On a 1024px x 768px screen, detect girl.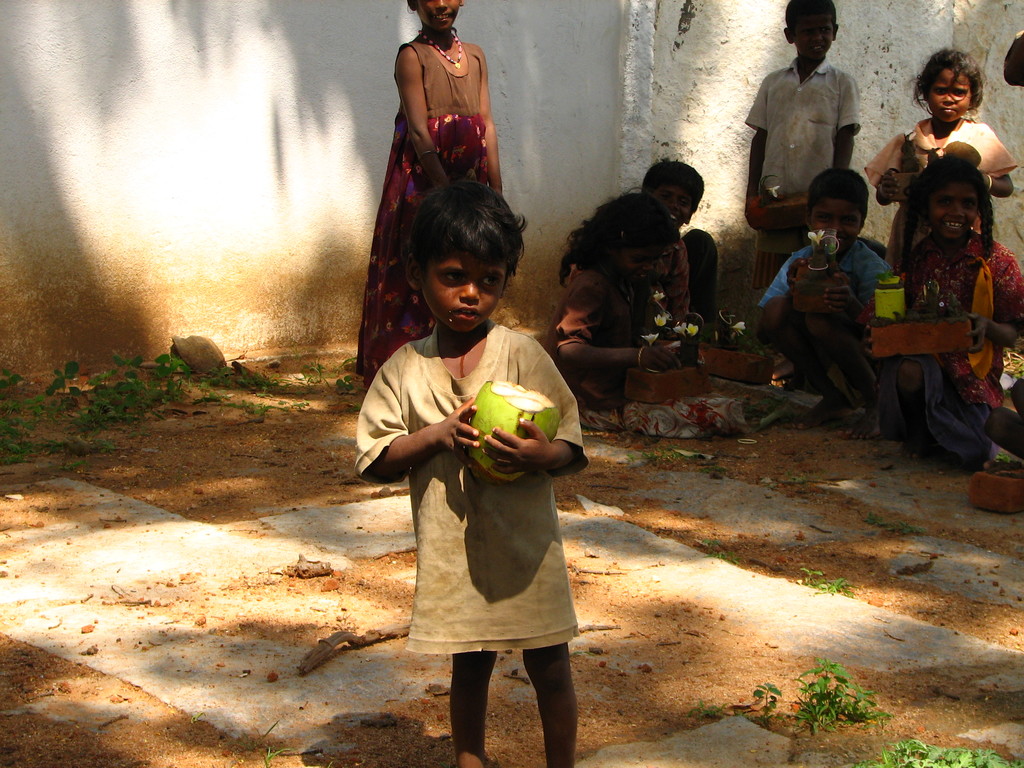
x1=545 y1=192 x2=696 y2=419.
